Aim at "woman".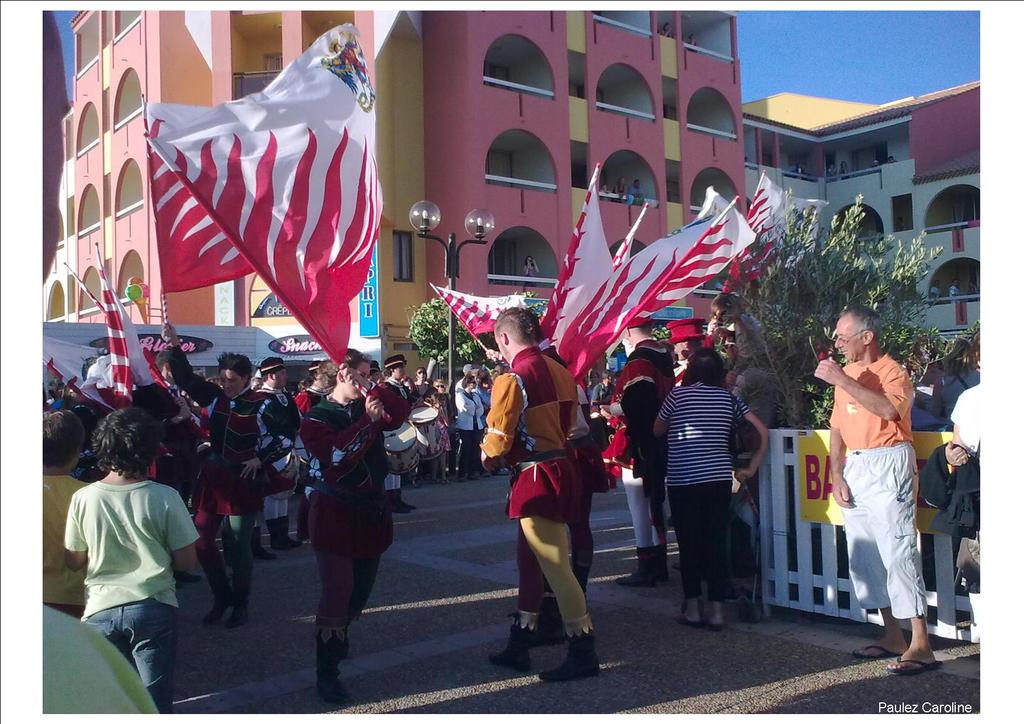
Aimed at rect(925, 333, 986, 428).
